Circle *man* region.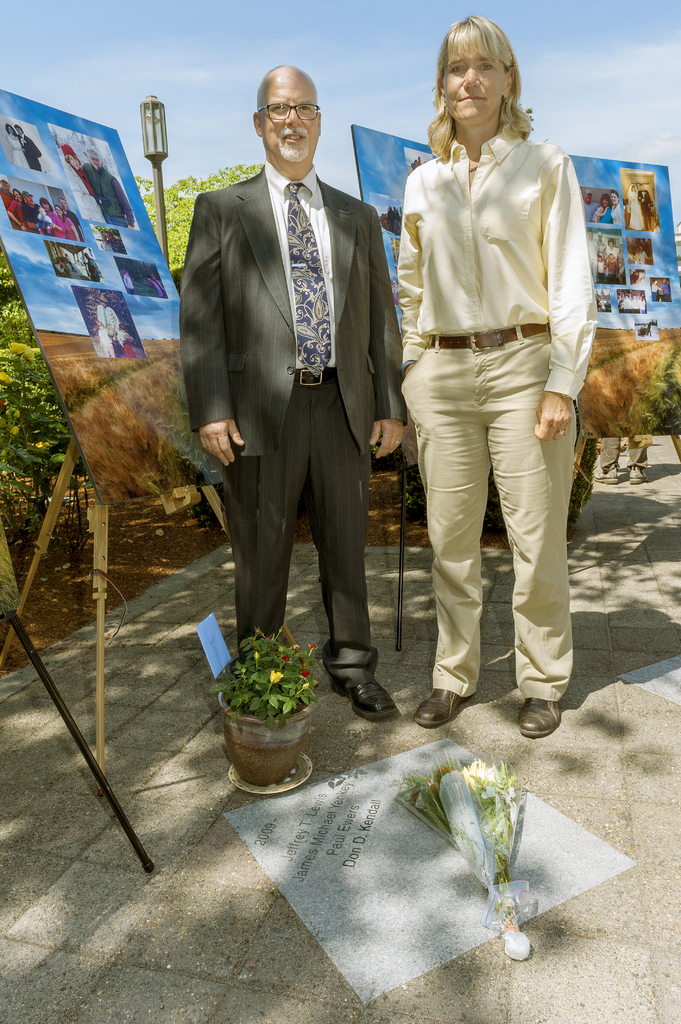
Region: [1,177,16,210].
